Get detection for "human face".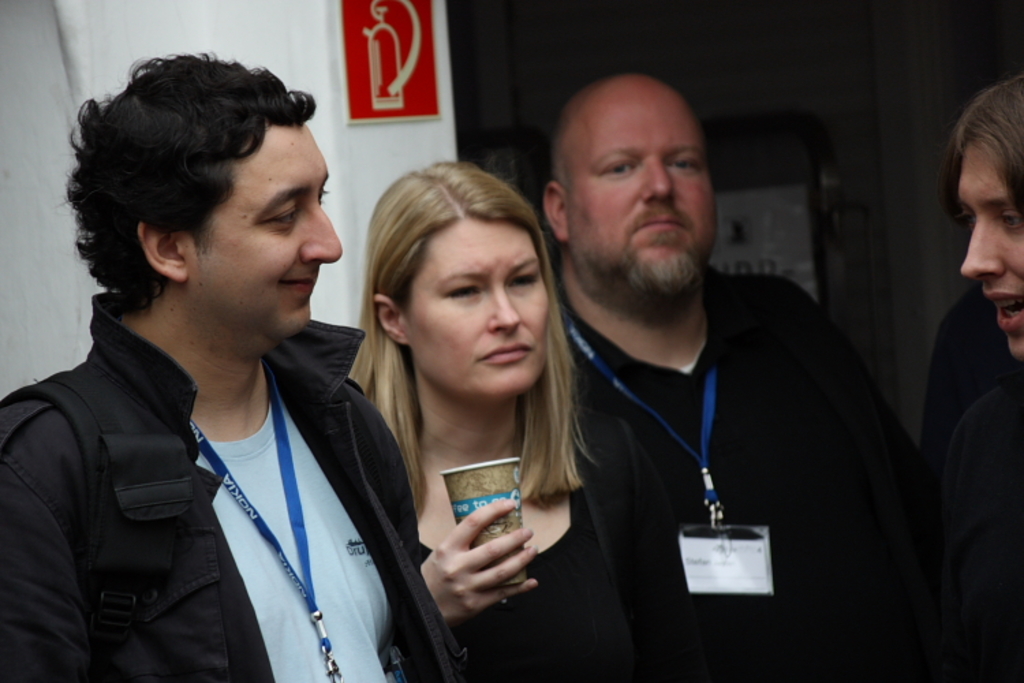
Detection: [193, 126, 344, 335].
